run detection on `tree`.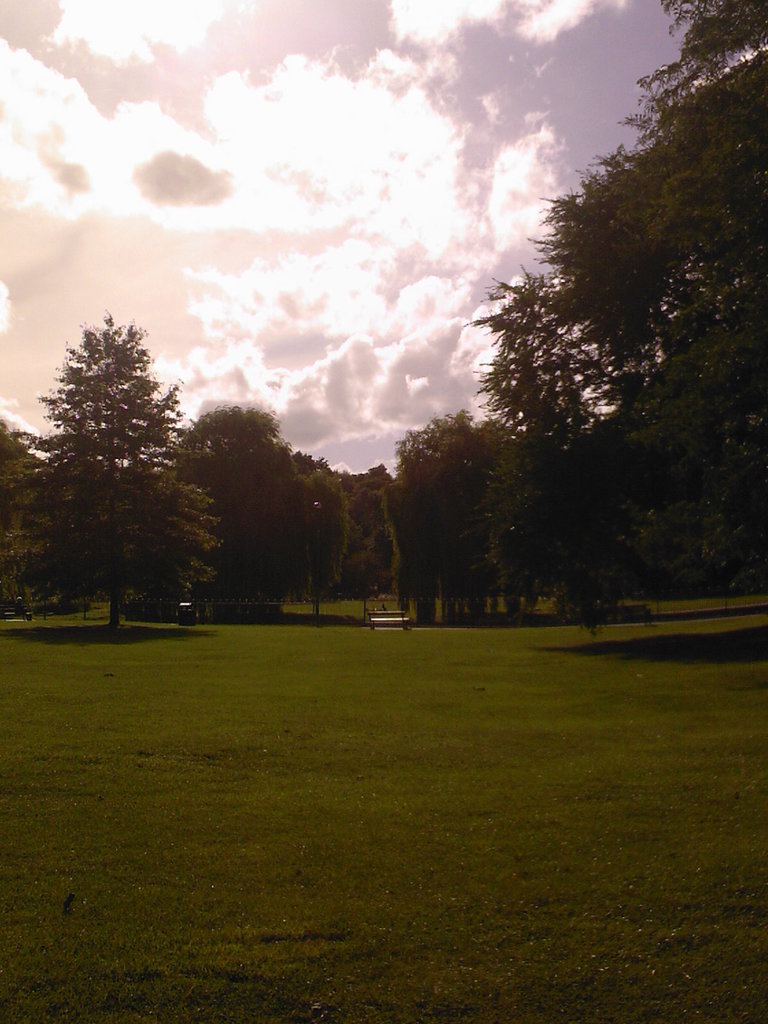
Result: 26, 291, 216, 641.
